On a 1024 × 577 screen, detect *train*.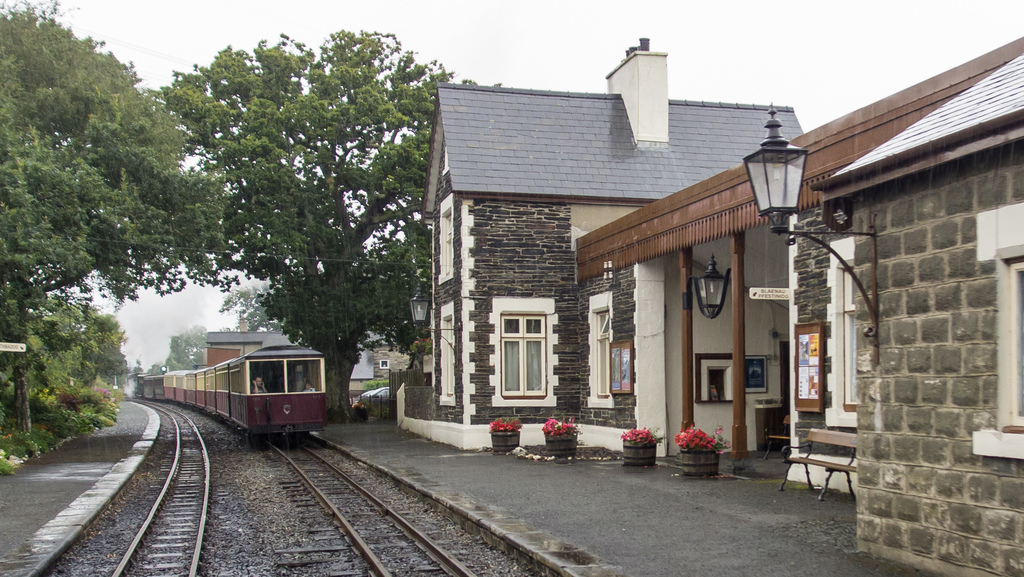
{"x1": 140, "y1": 331, "x2": 324, "y2": 440}.
